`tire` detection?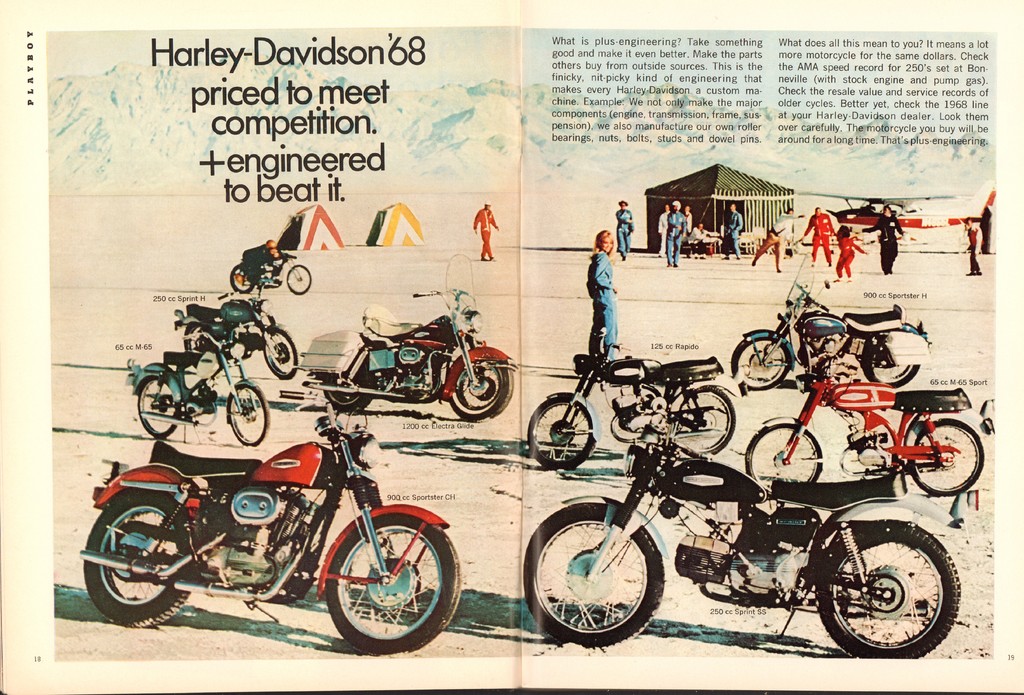
[612, 403, 637, 442]
